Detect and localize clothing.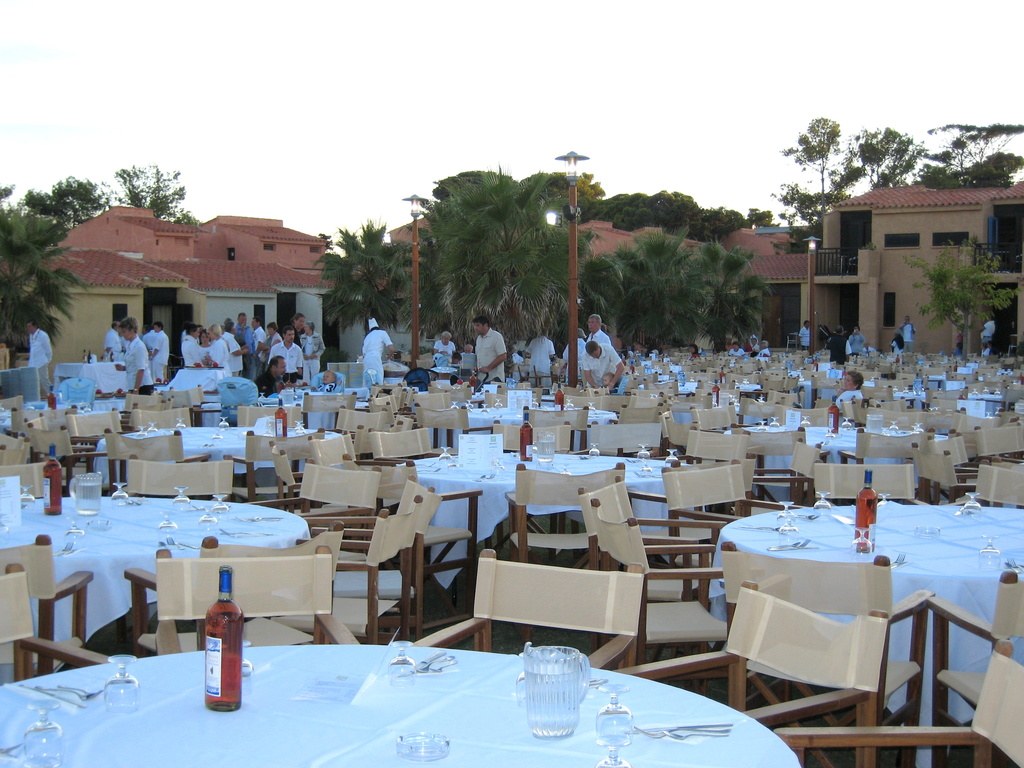
Localized at box=[154, 332, 169, 384].
